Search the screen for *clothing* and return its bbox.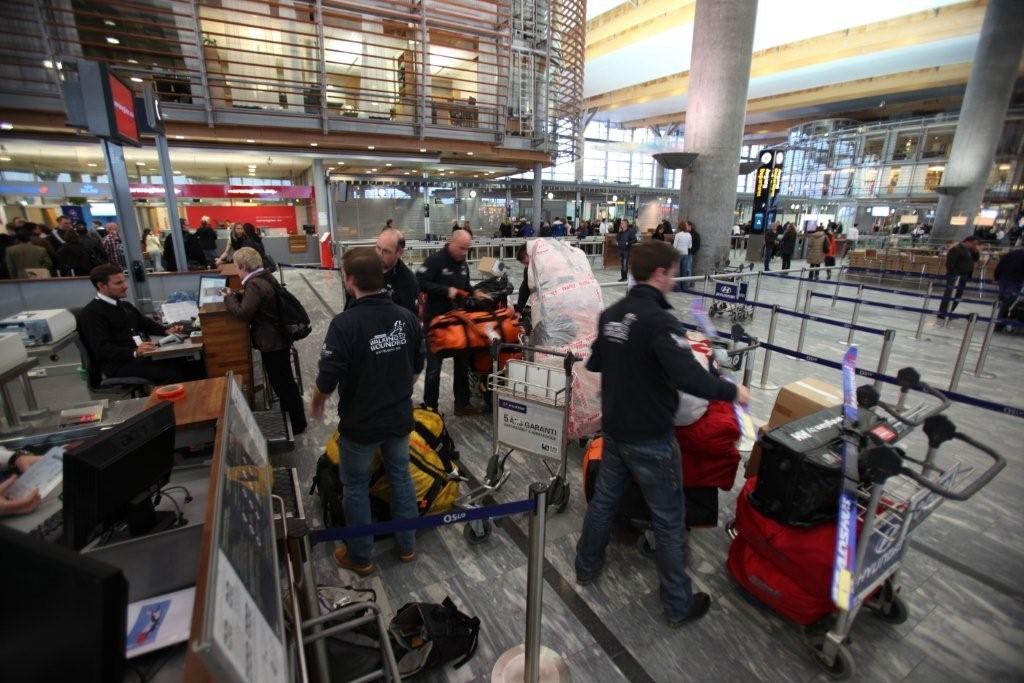
Found: l=102, t=343, r=198, b=380.
